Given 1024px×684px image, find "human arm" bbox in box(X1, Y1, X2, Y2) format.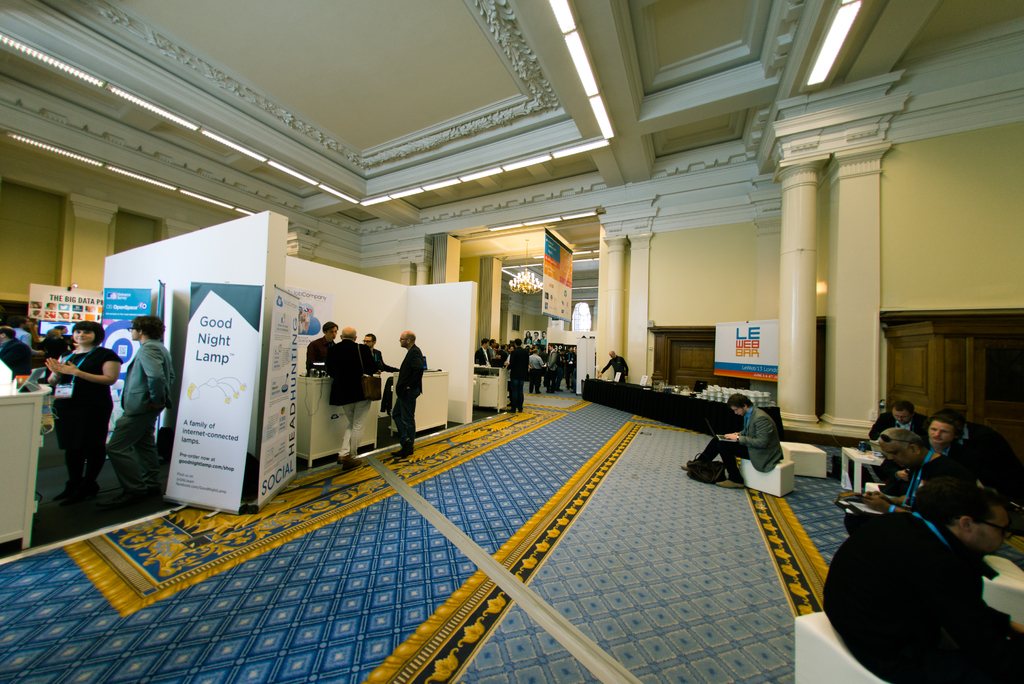
box(621, 352, 630, 379).
